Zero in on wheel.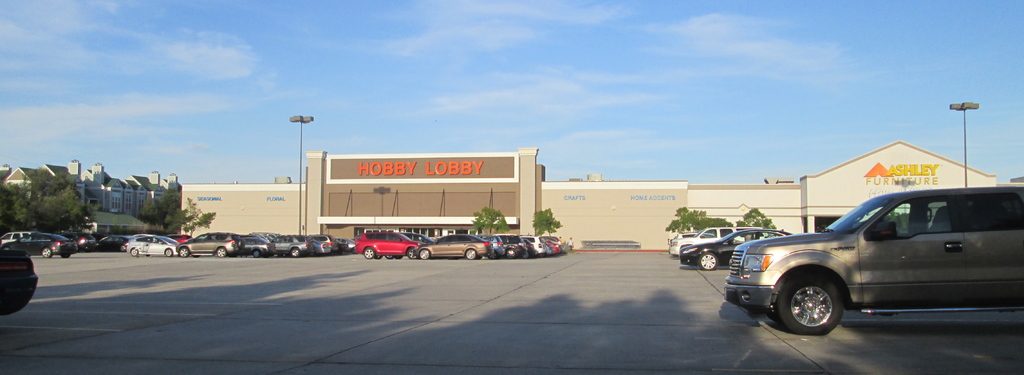
Zeroed in: box=[179, 247, 191, 257].
